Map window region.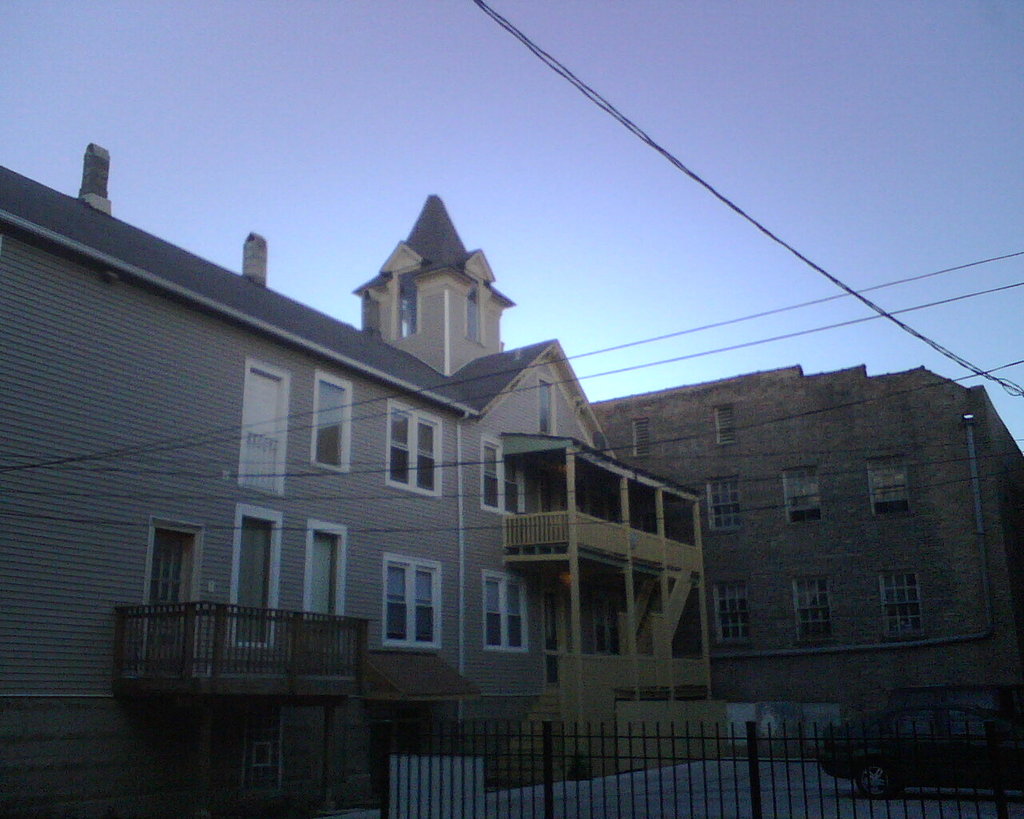
Mapped to {"x1": 883, "y1": 566, "x2": 931, "y2": 645}.
